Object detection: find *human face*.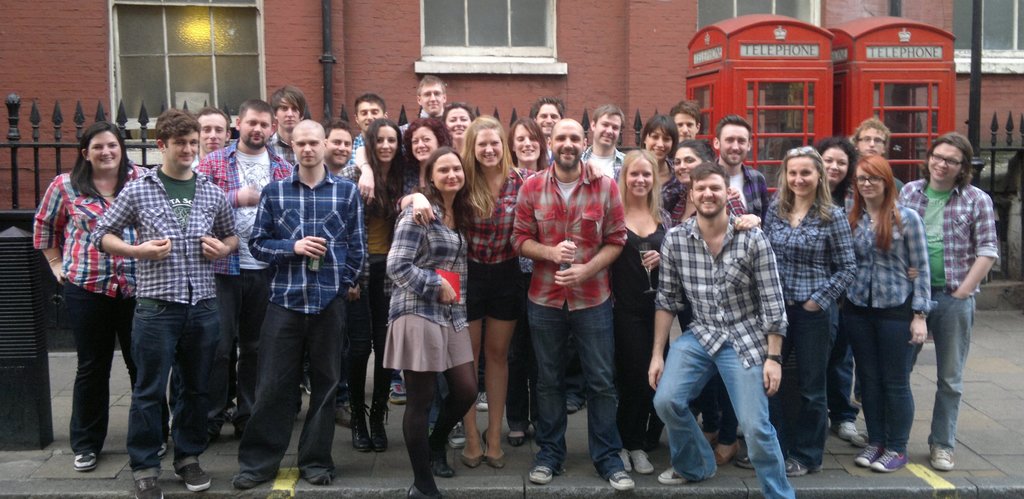
box=[355, 98, 383, 129].
